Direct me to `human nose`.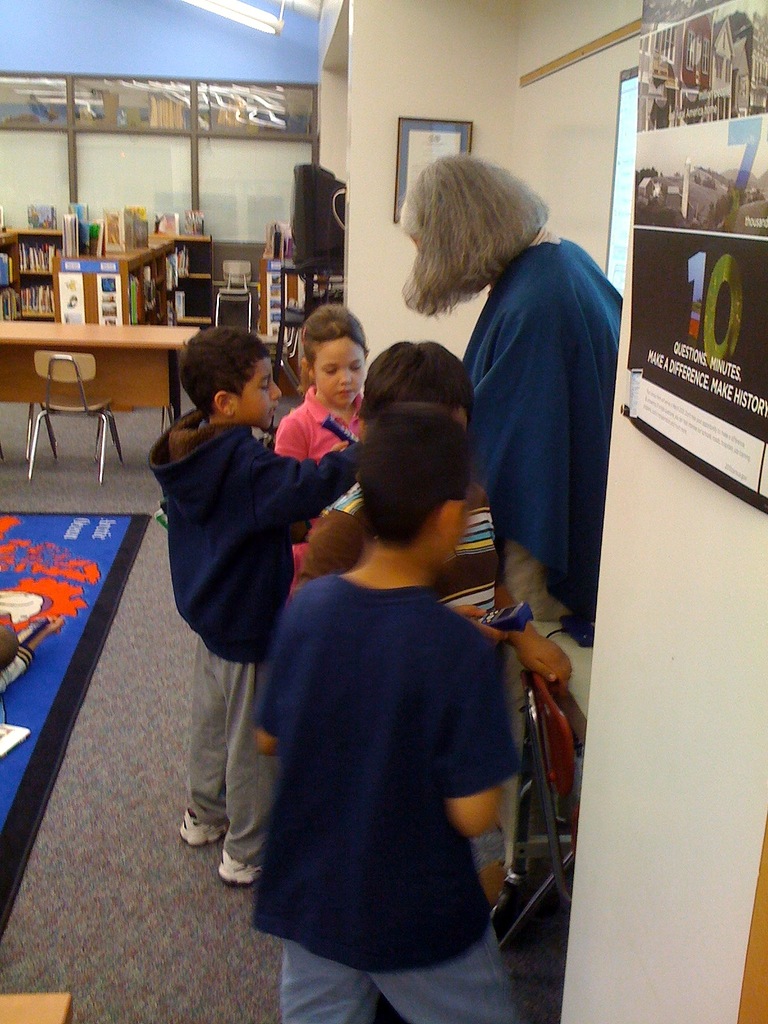
Direction: left=336, top=370, right=353, bottom=386.
